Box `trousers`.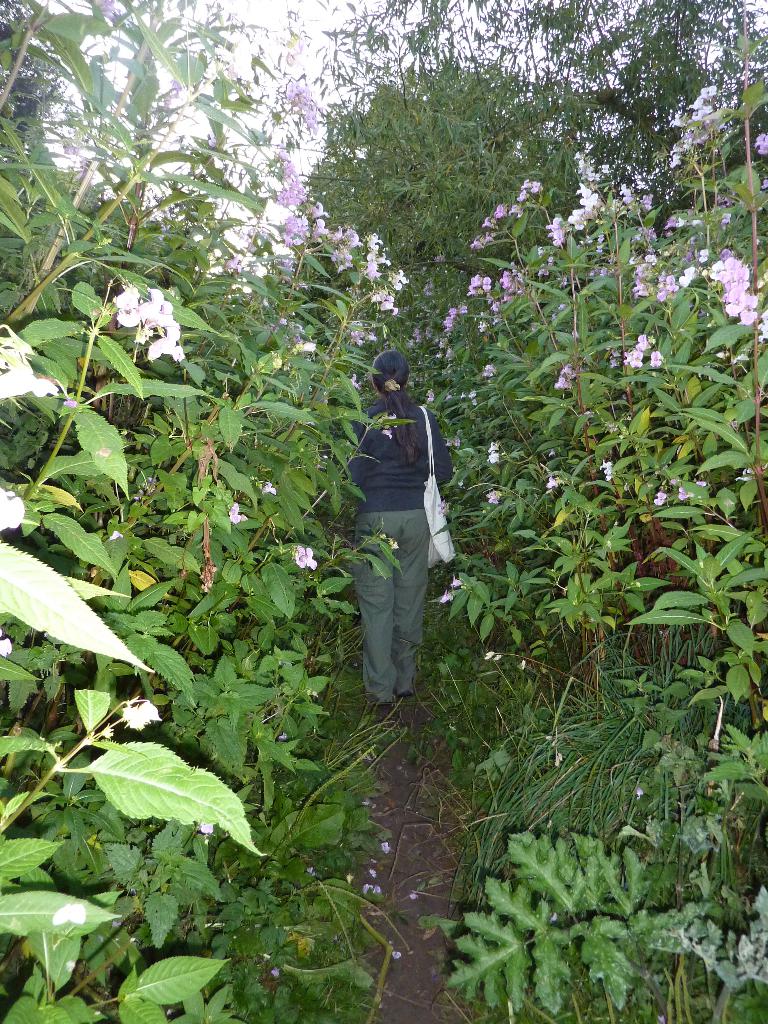
select_region(358, 516, 446, 683).
